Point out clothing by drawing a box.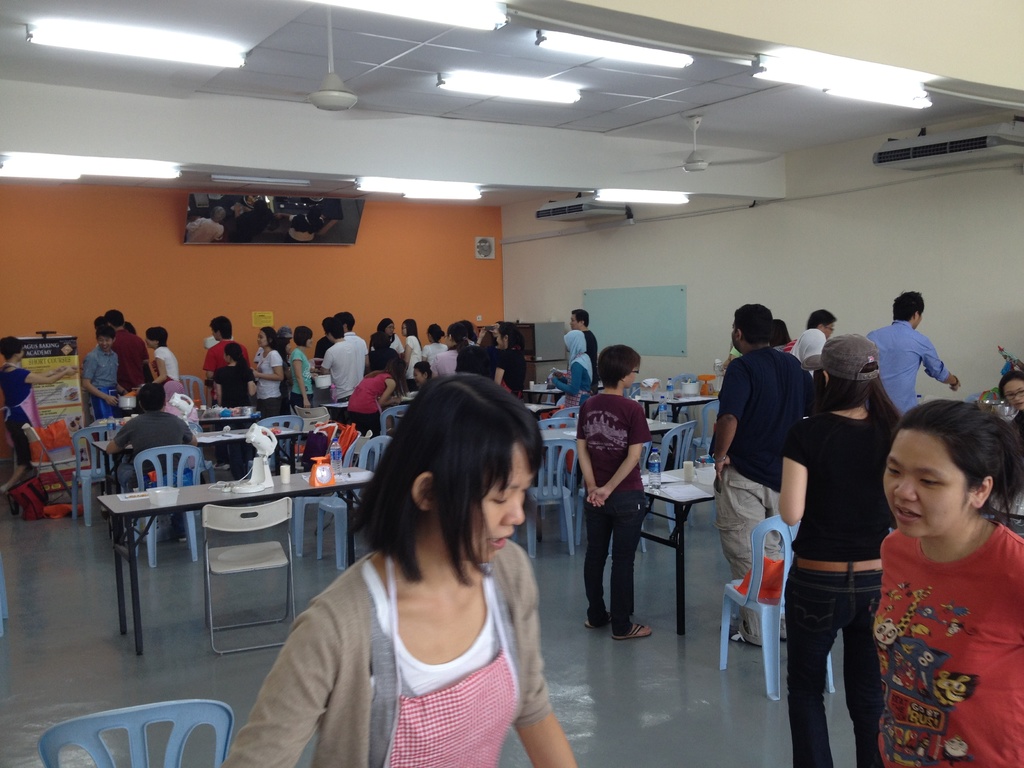
{"x1": 552, "y1": 362, "x2": 586, "y2": 401}.
